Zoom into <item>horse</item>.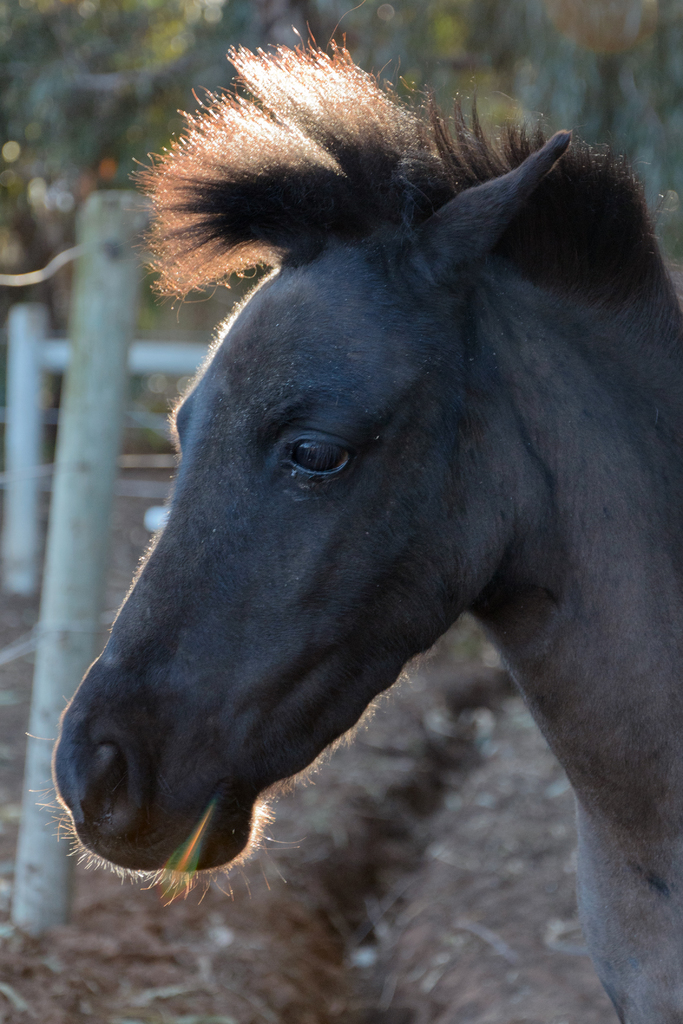
Zoom target: 19:22:682:1023.
